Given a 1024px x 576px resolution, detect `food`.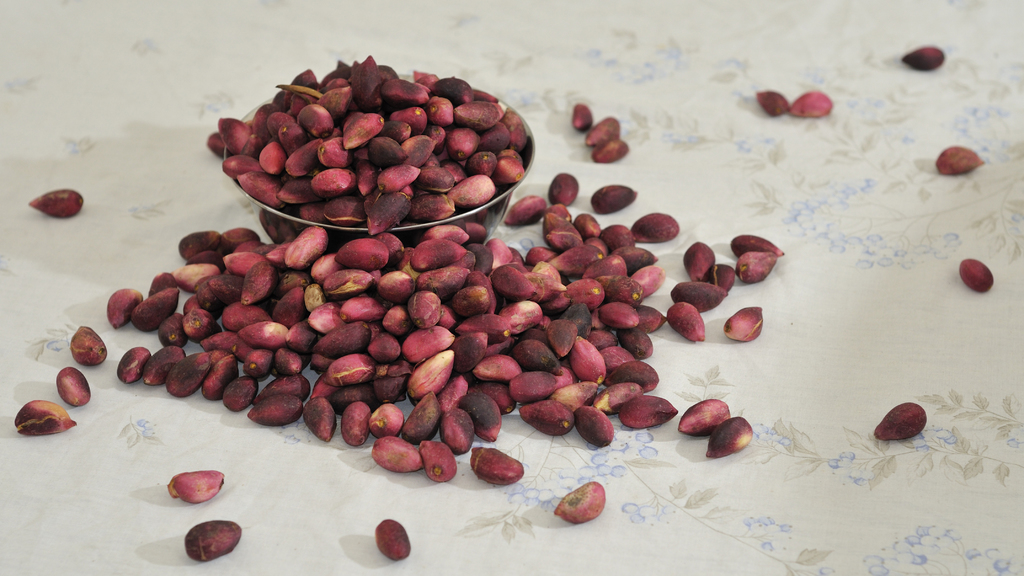
rect(591, 136, 630, 161).
